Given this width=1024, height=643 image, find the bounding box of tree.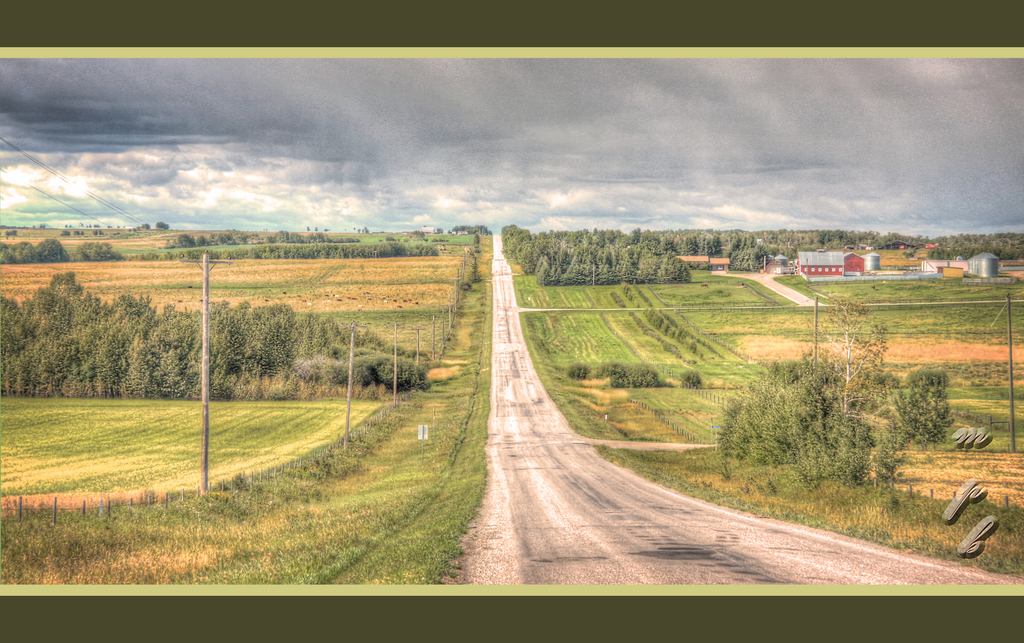
l=896, t=364, r=950, b=450.
